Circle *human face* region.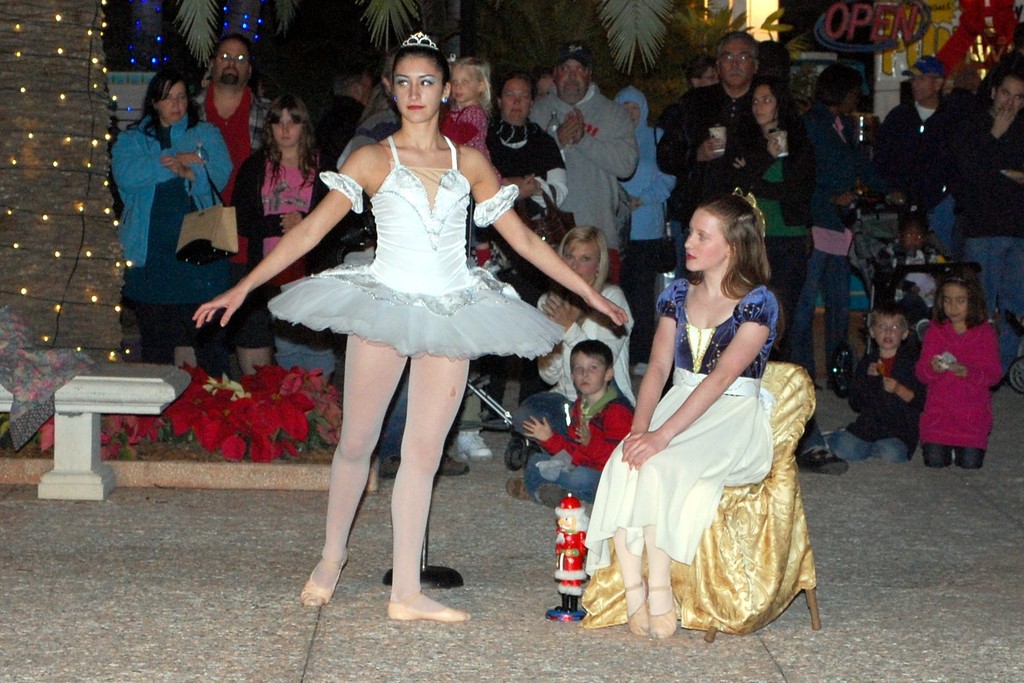
Region: crop(563, 238, 599, 286).
